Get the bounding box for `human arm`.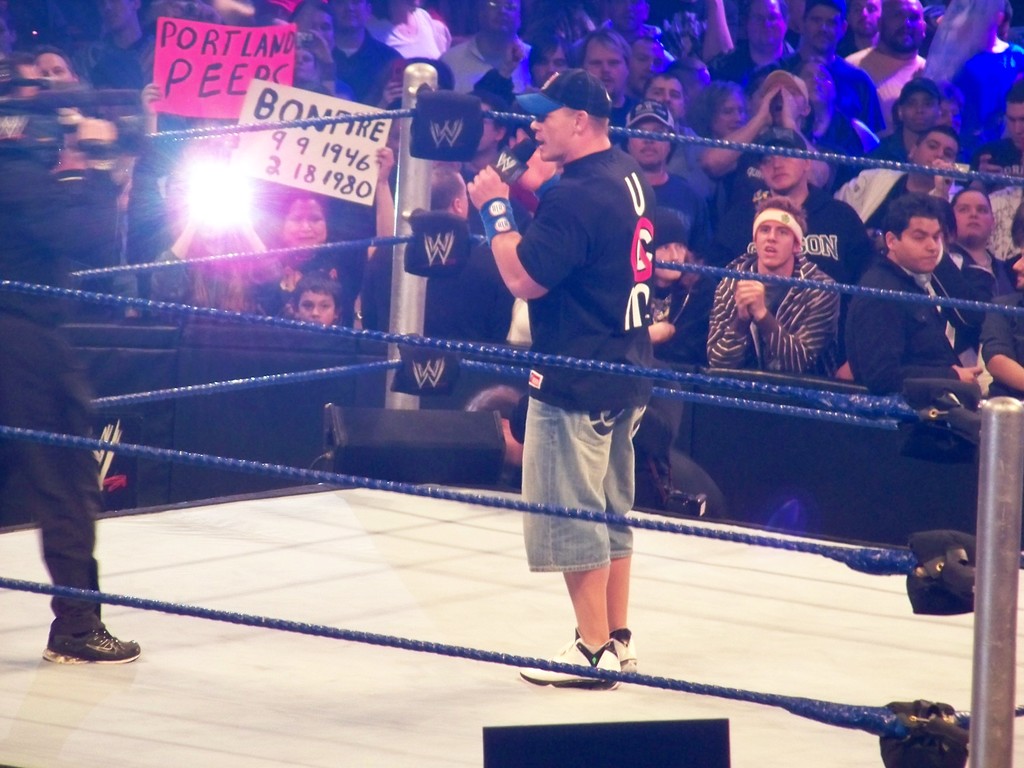
[left=650, top=315, right=676, bottom=347].
